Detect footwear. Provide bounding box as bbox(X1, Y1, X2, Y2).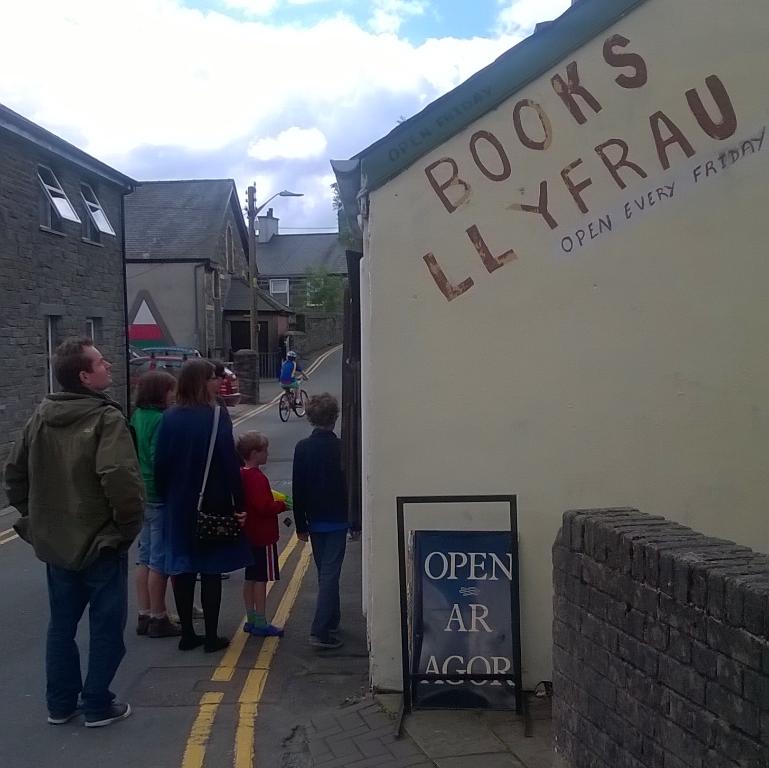
bbox(243, 619, 253, 628).
